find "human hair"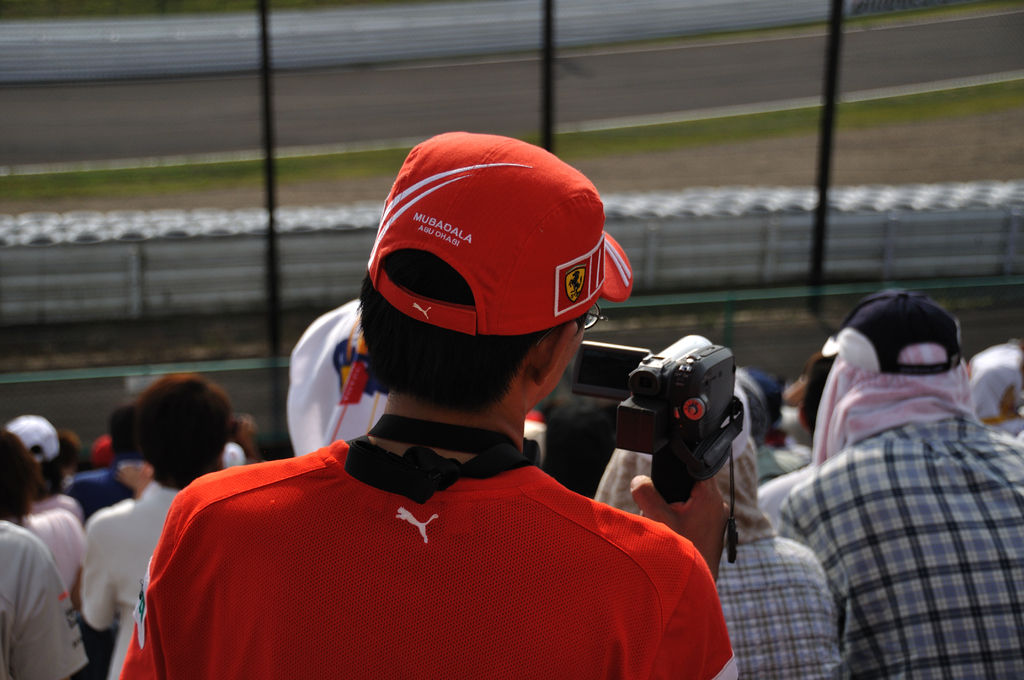
bbox=(56, 429, 81, 469)
